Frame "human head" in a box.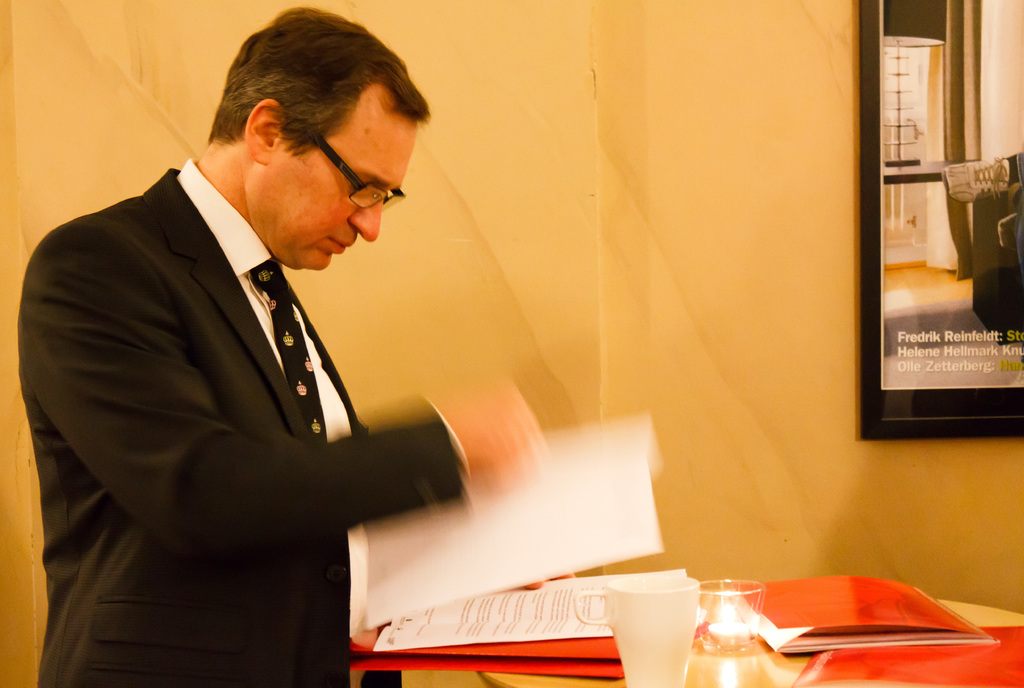
region(182, 10, 405, 267).
